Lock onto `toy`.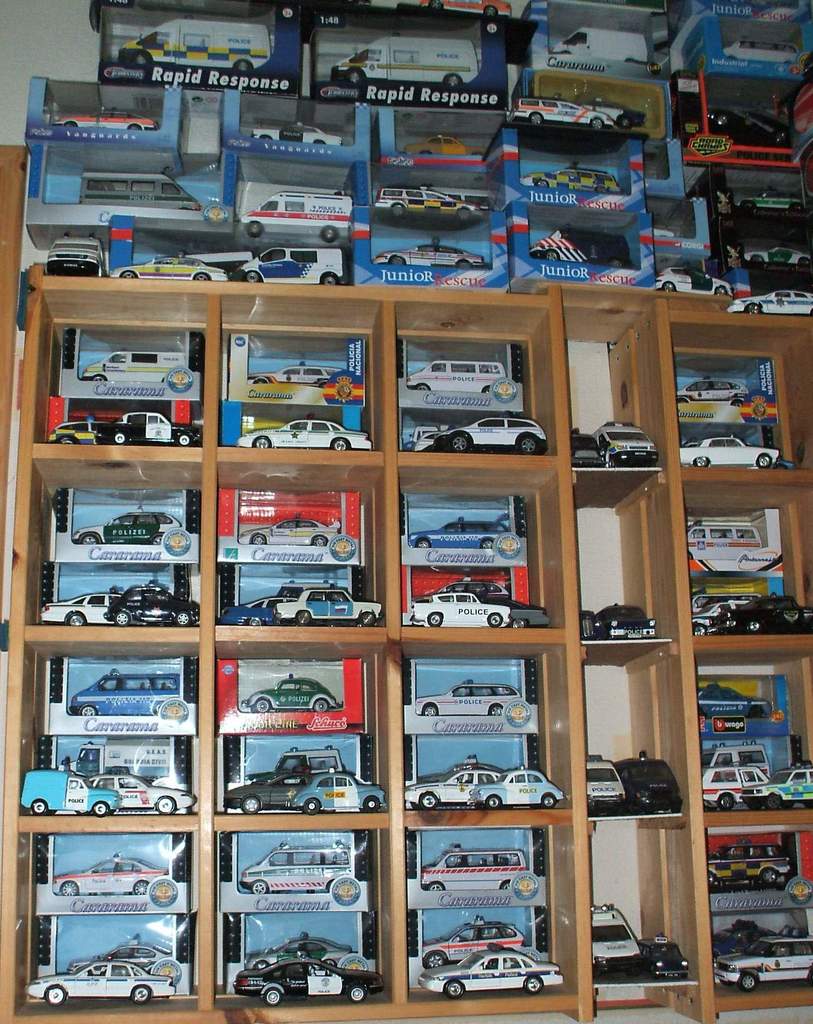
Locked: bbox(593, 420, 654, 464).
